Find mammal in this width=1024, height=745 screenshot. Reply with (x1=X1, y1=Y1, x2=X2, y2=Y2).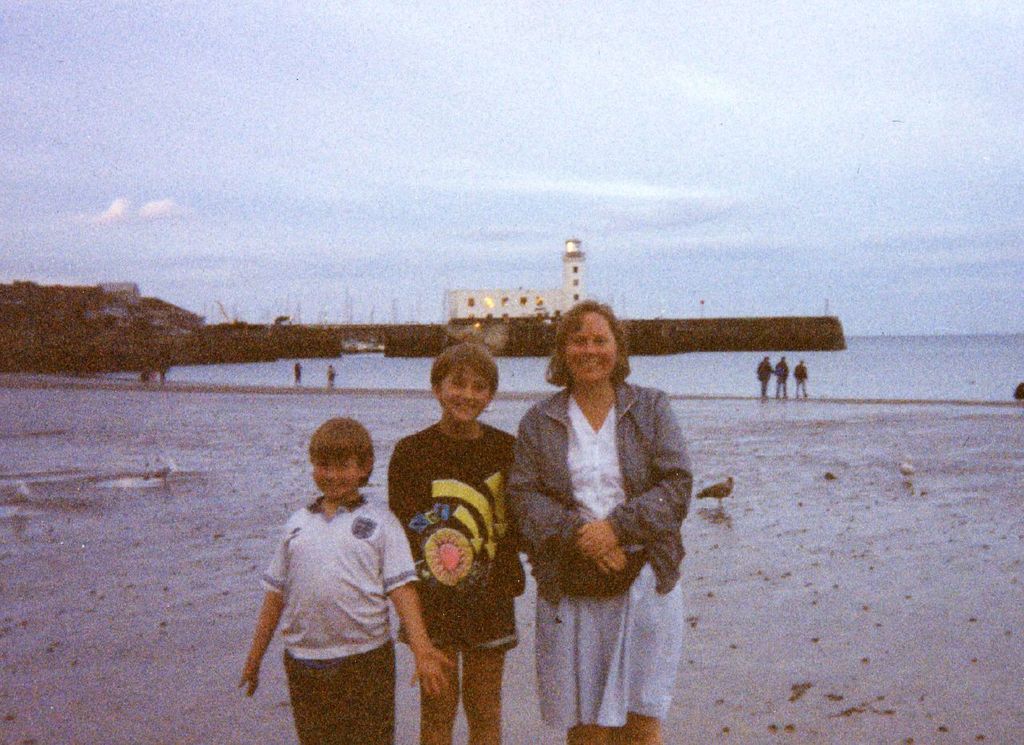
(x1=753, y1=353, x2=775, y2=402).
